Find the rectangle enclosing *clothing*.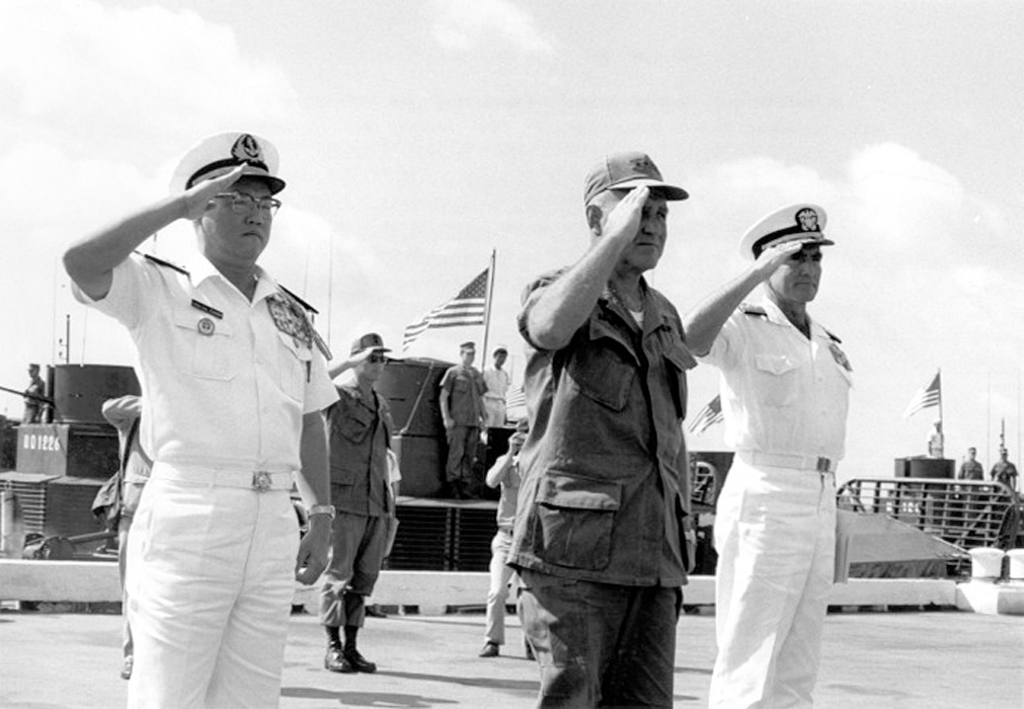
bbox(442, 363, 490, 480).
